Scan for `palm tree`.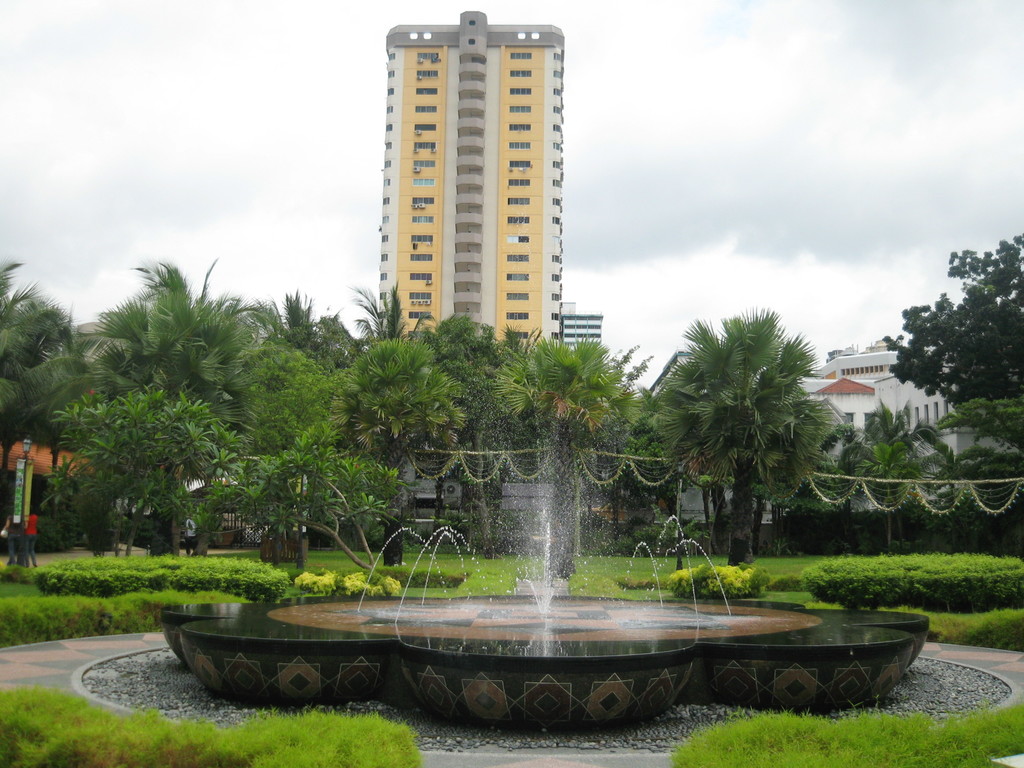
Scan result: bbox(953, 394, 1023, 478).
